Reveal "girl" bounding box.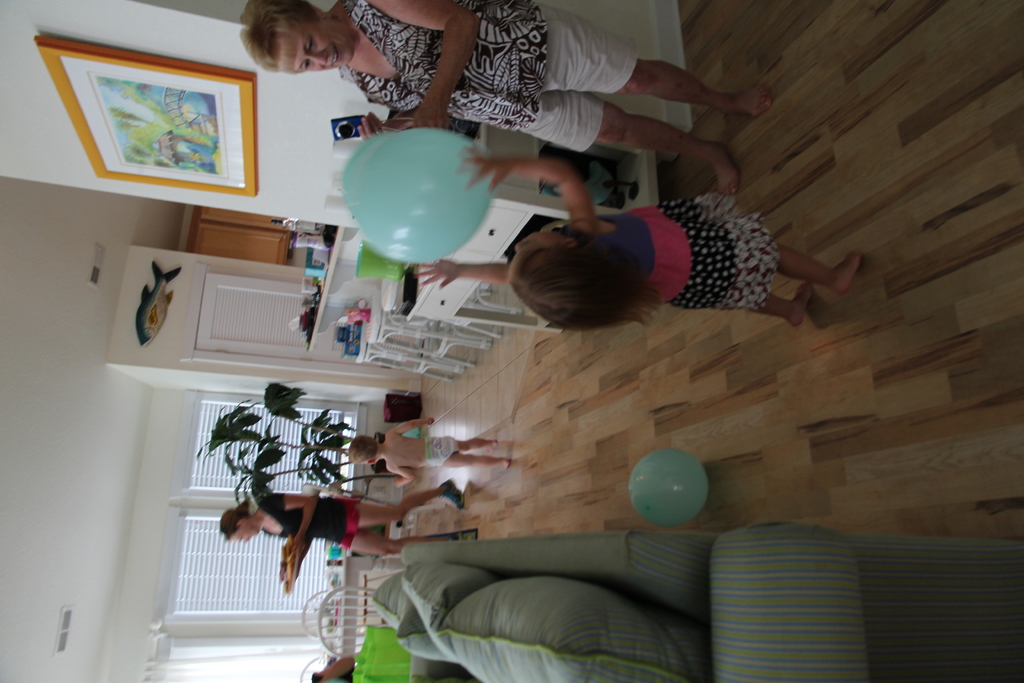
Revealed: <bbox>414, 139, 860, 331</bbox>.
